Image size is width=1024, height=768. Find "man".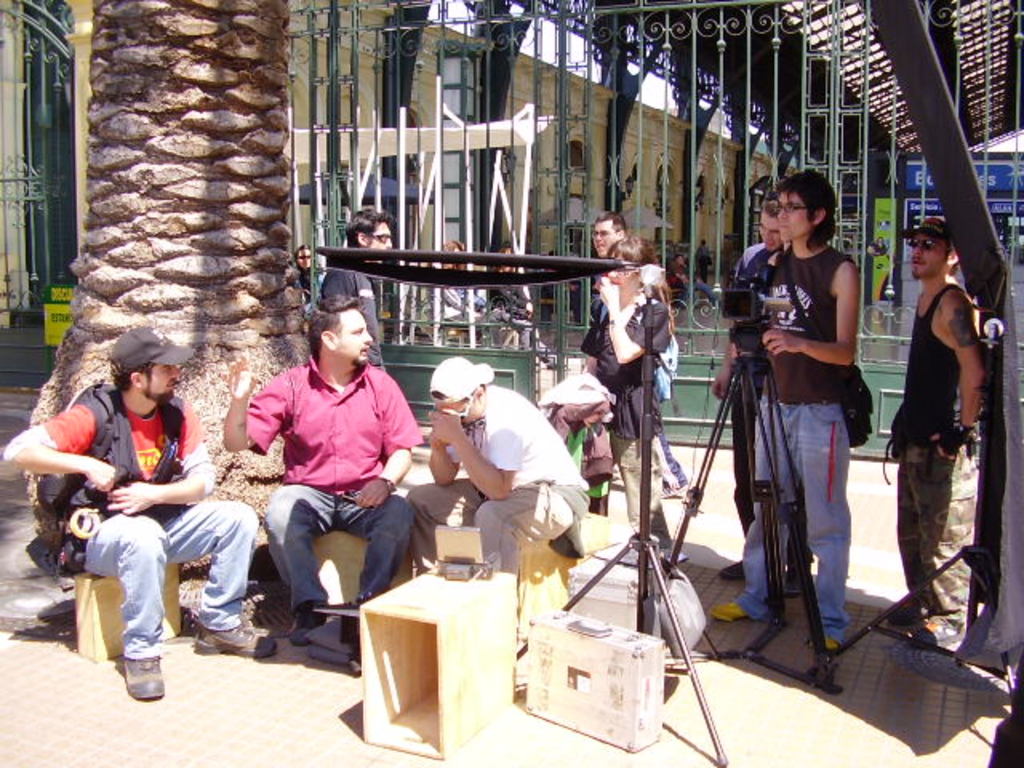
BBox(402, 360, 592, 704).
